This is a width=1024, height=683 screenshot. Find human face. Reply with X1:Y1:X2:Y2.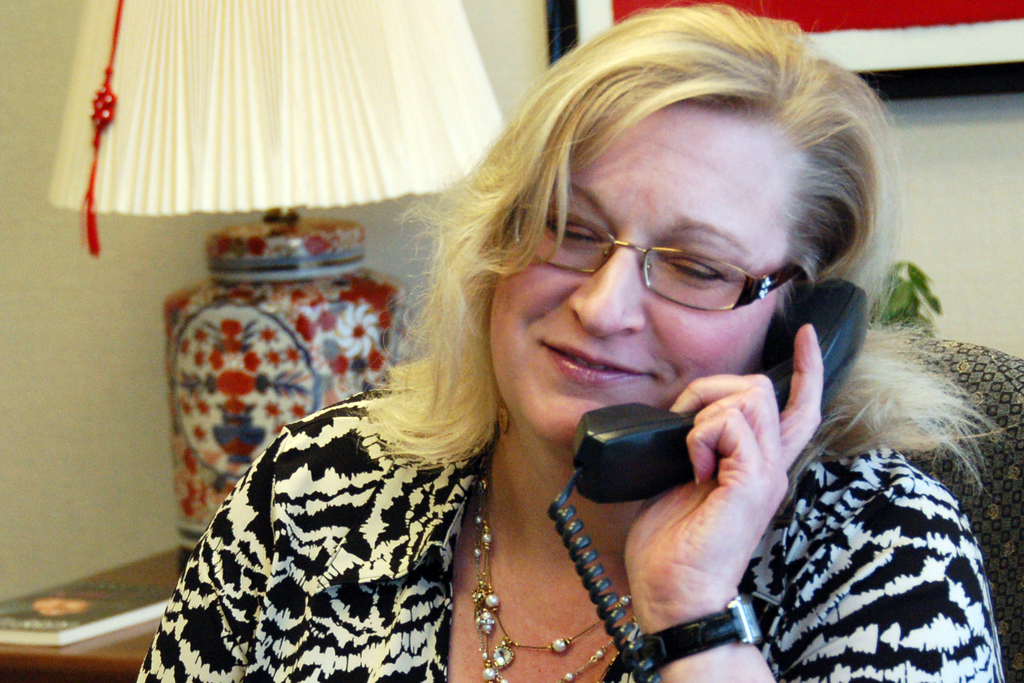
490:113:800:448.
